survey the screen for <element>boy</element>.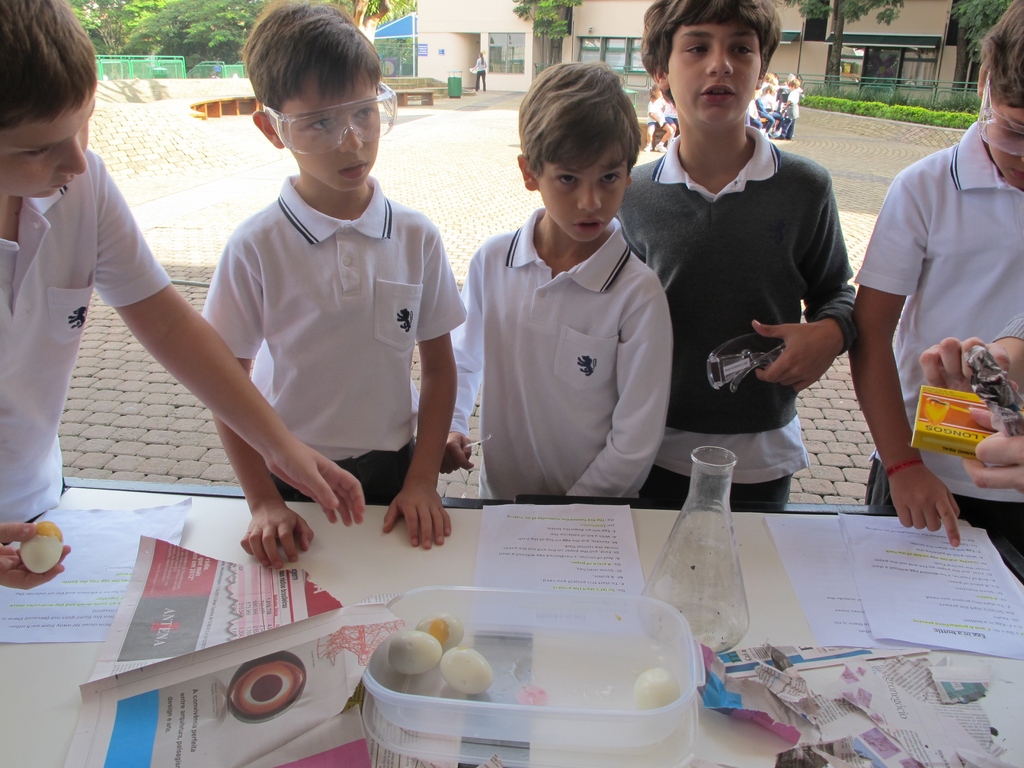
Survey found: detection(0, 0, 366, 593).
